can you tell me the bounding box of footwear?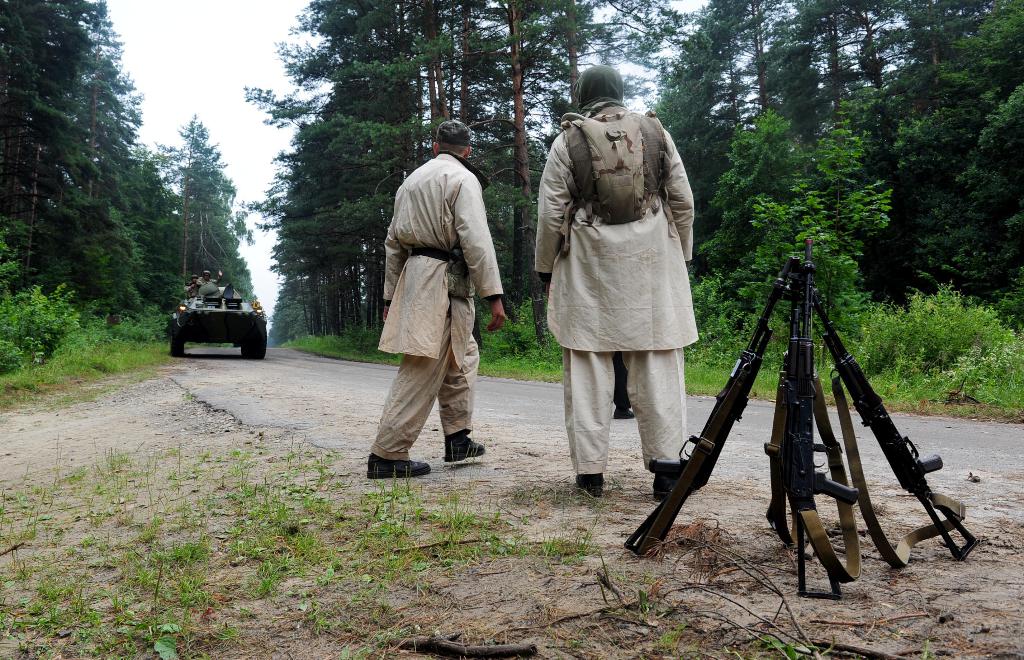
[443, 429, 484, 463].
